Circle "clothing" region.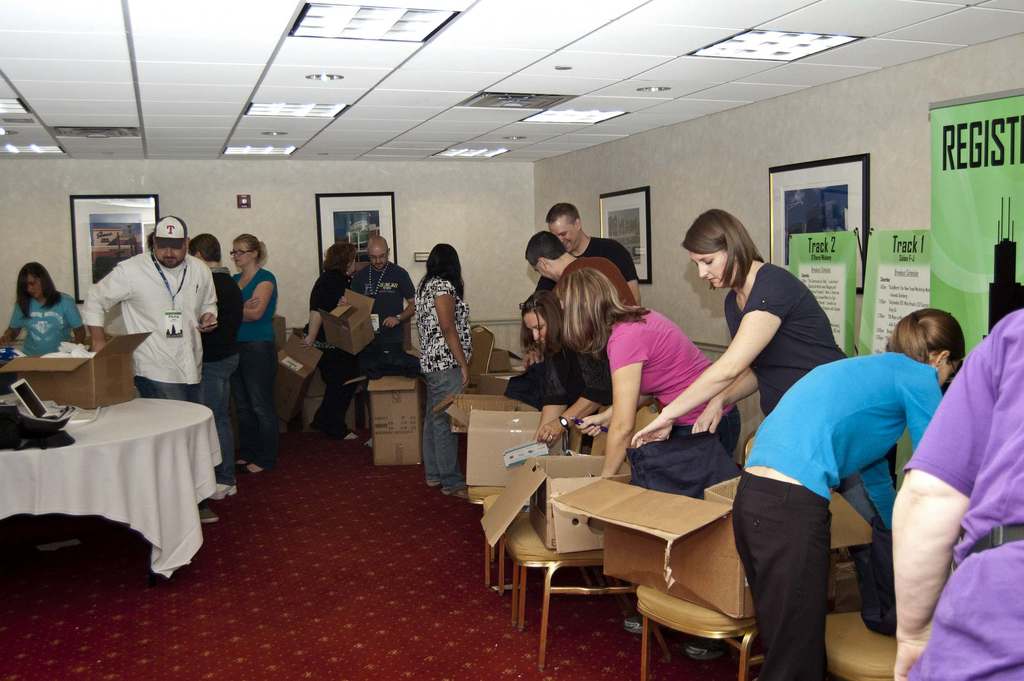
Region: BBox(202, 271, 241, 481).
